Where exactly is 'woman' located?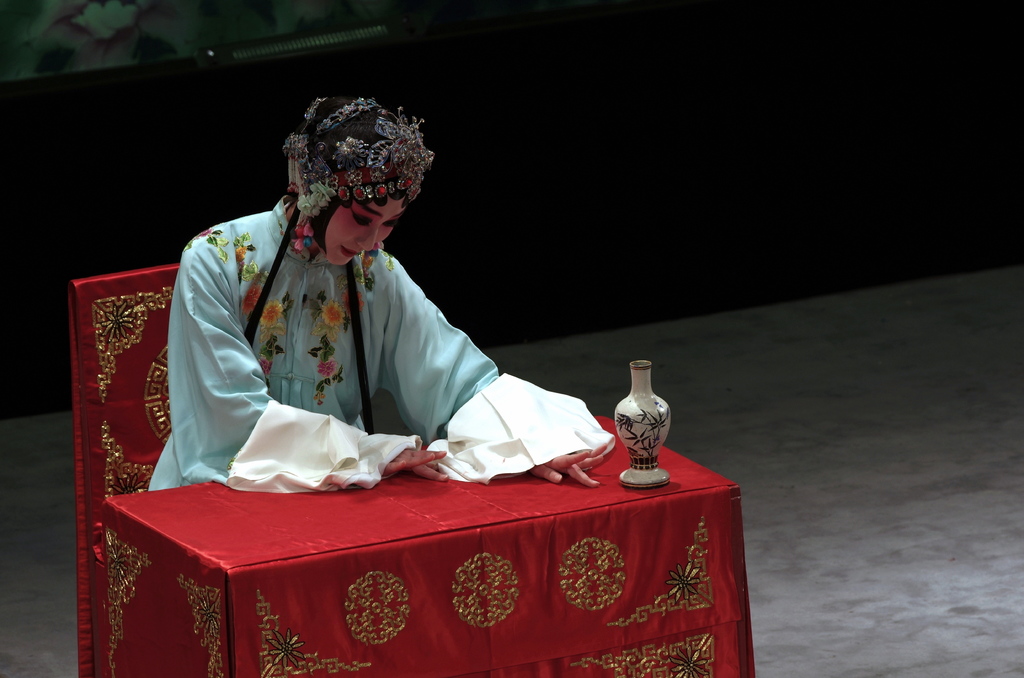
Its bounding box is (x1=143, y1=88, x2=624, y2=492).
